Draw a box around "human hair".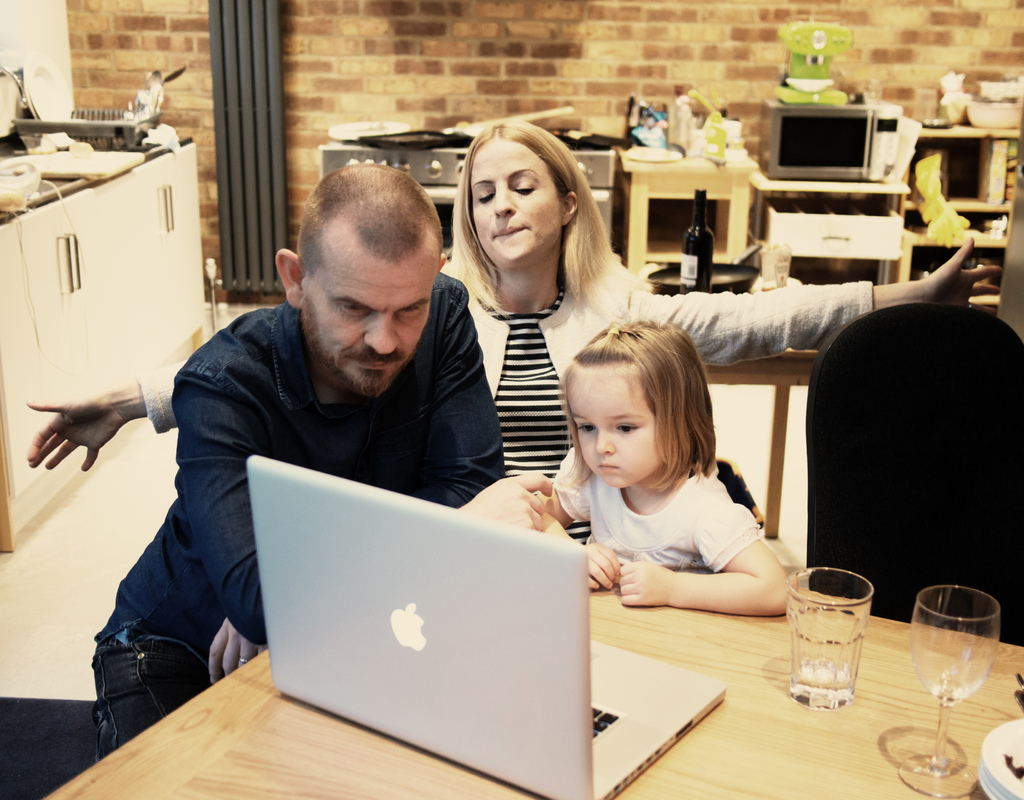
left=294, top=163, right=445, bottom=288.
